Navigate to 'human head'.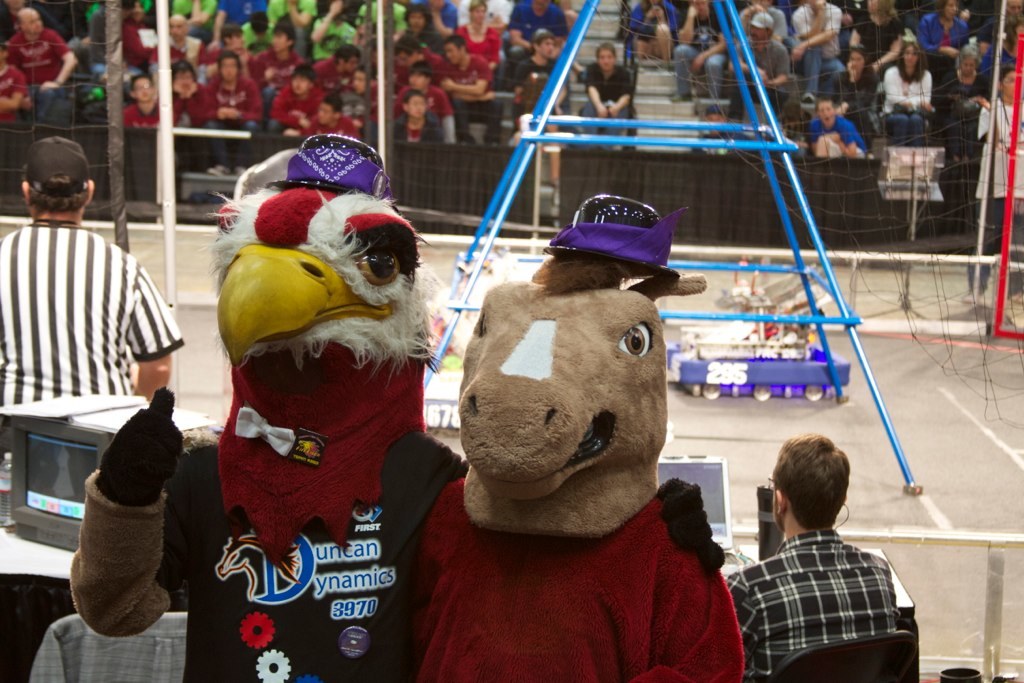
Navigation target: {"x1": 351, "y1": 64, "x2": 370, "y2": 96}.
